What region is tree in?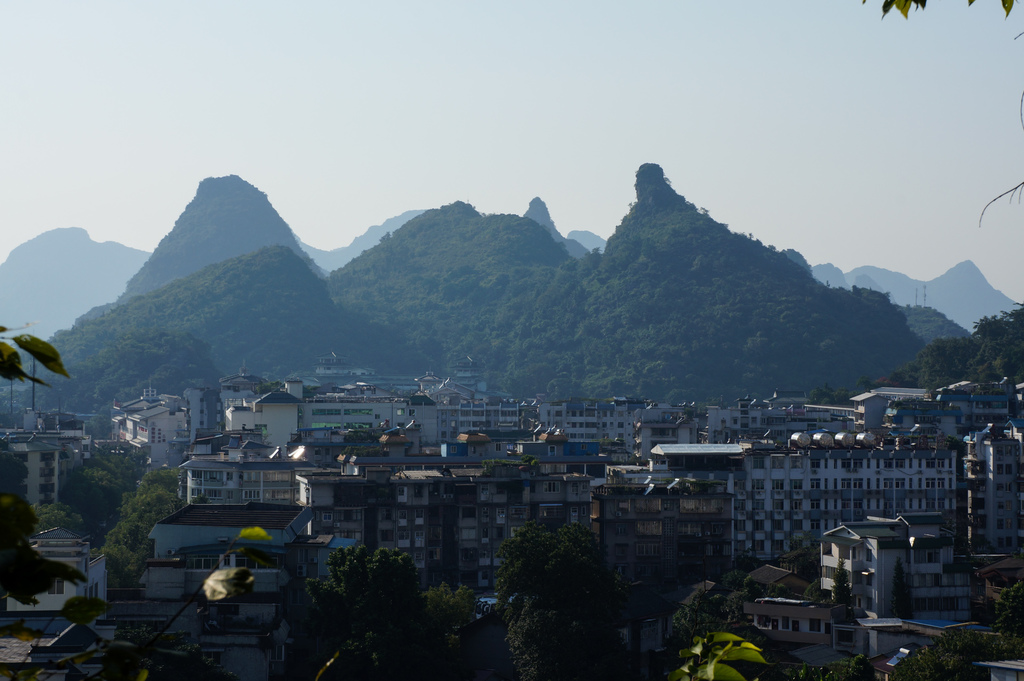
888/557/914/619.
